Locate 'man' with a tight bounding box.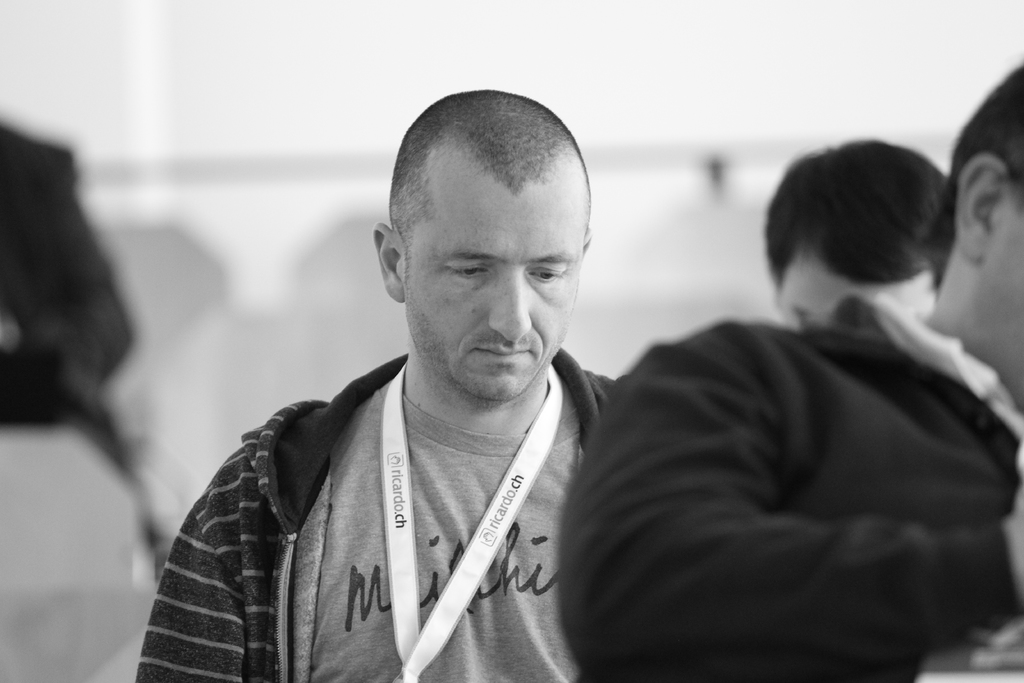
<box>764,136,950,325</box>.
